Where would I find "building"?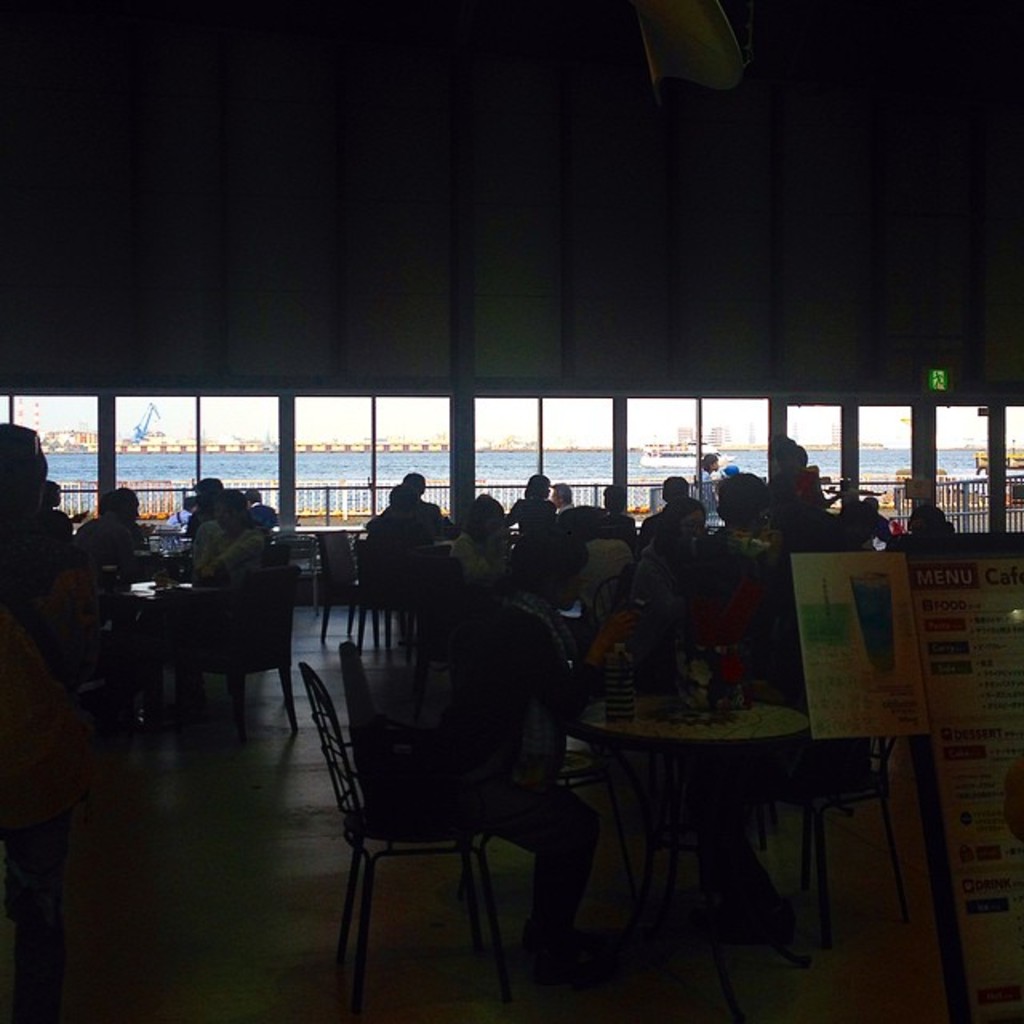
At <region>0, 0, 1022, 1022</region>.
